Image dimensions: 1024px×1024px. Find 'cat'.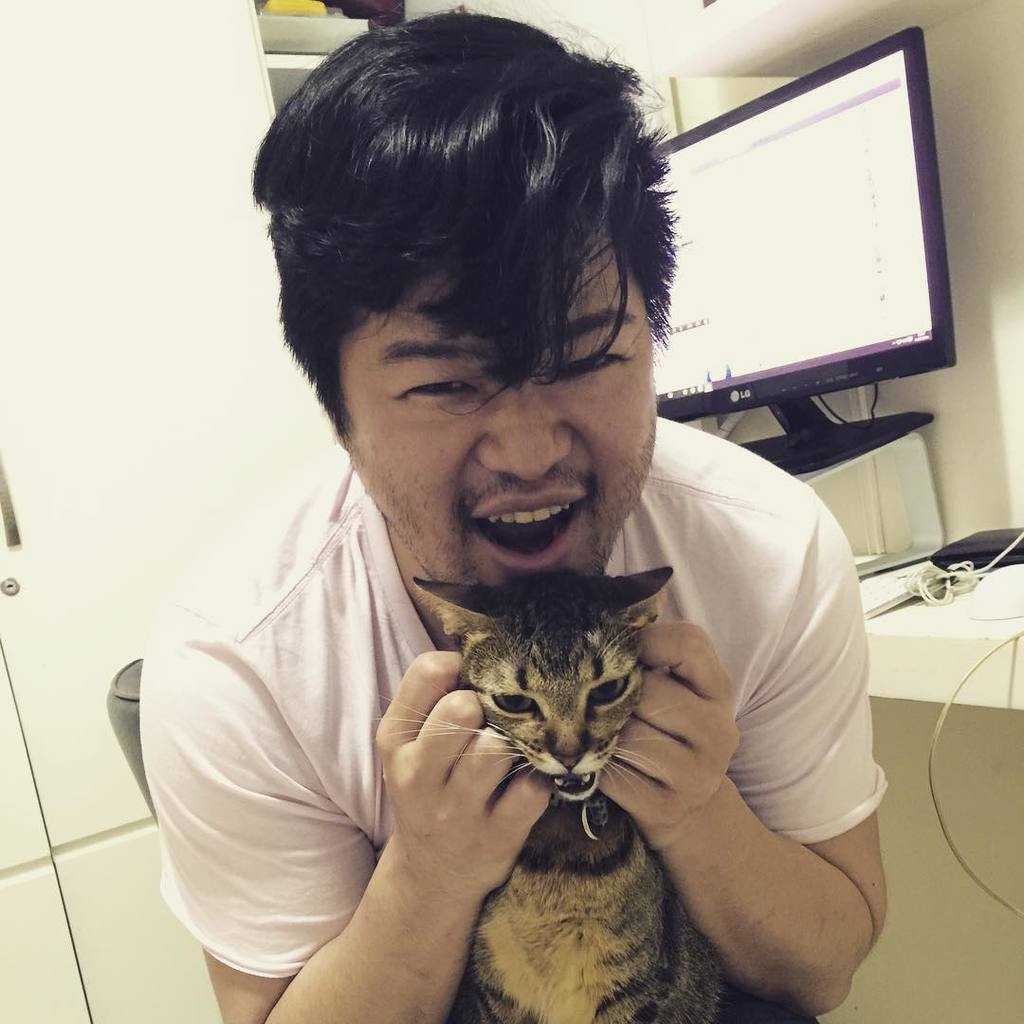
region(409, 568, 727, 1023).
